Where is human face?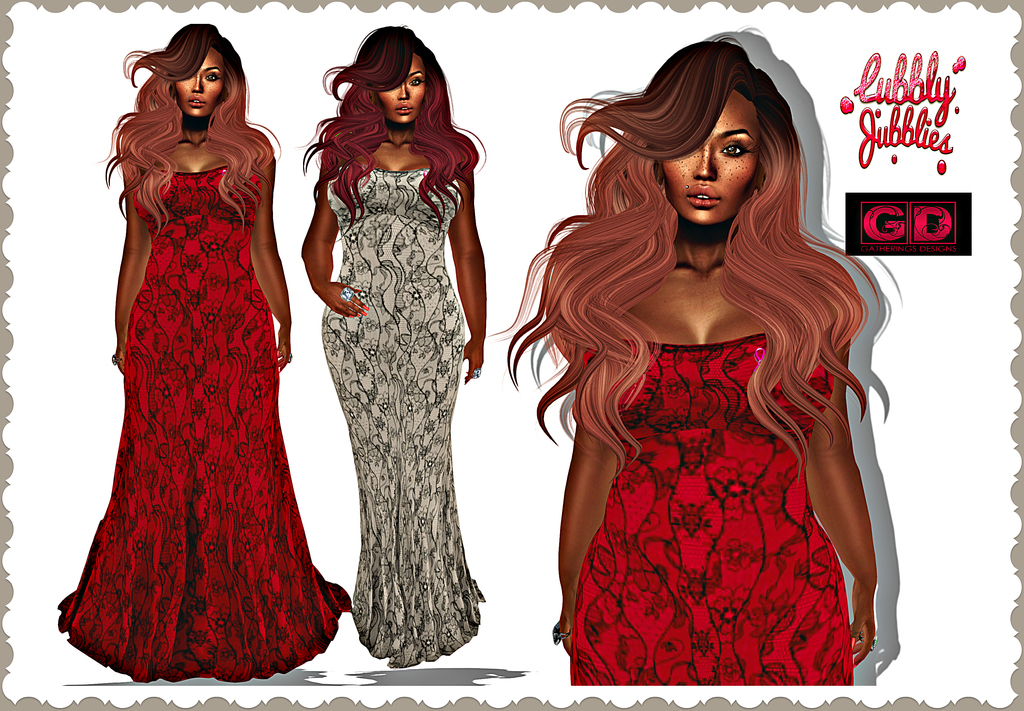
bbox(374, 49, 428, 124).
